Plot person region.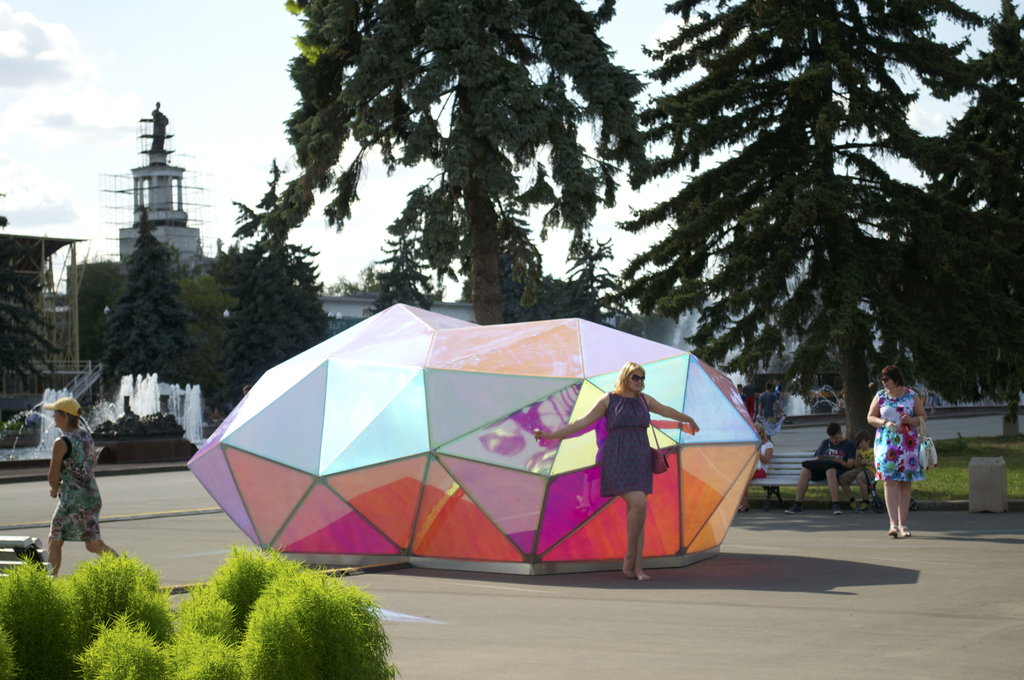
Plotted at box=[742, 421, 780, 515].
